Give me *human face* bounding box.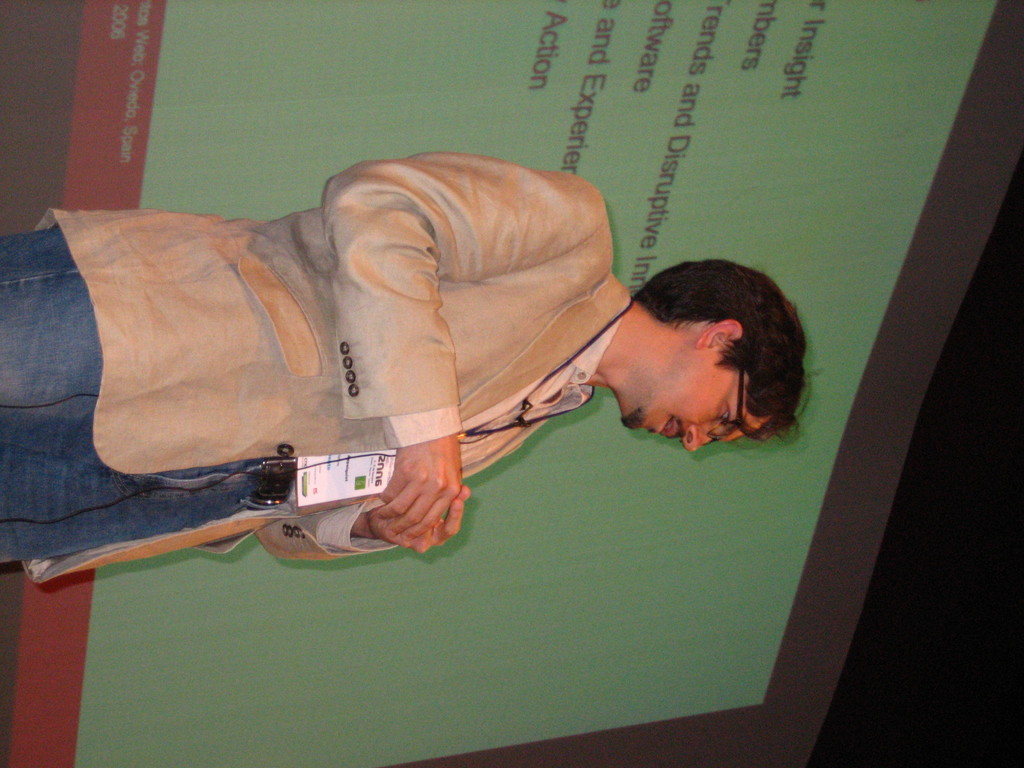
x1=626, y1=348, x2=762, y2=449.
